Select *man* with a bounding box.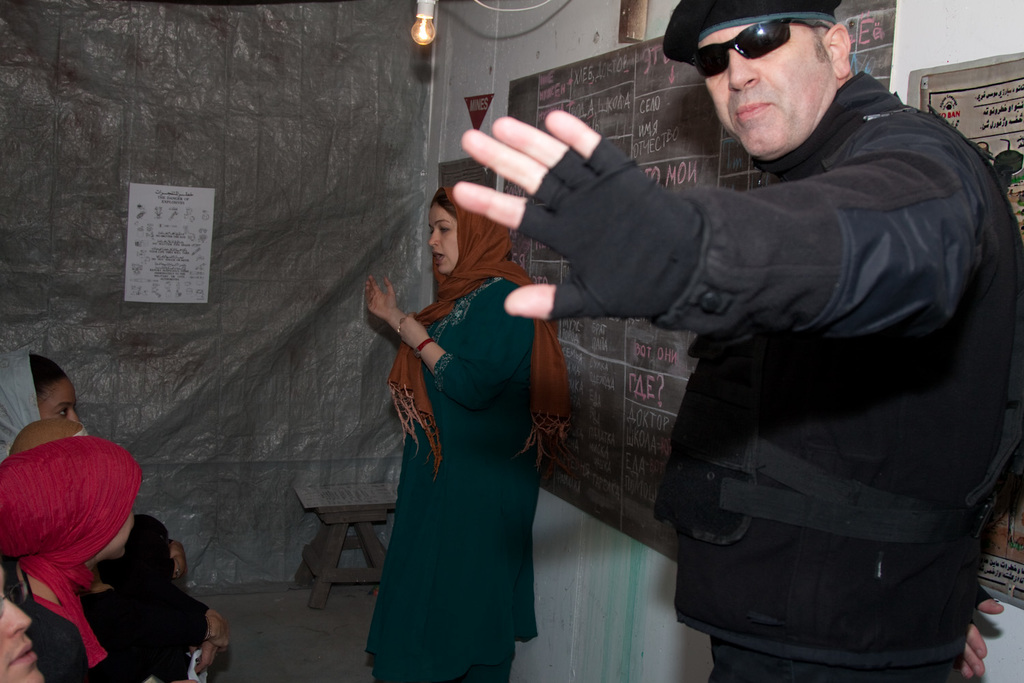
0/563/48/682.
